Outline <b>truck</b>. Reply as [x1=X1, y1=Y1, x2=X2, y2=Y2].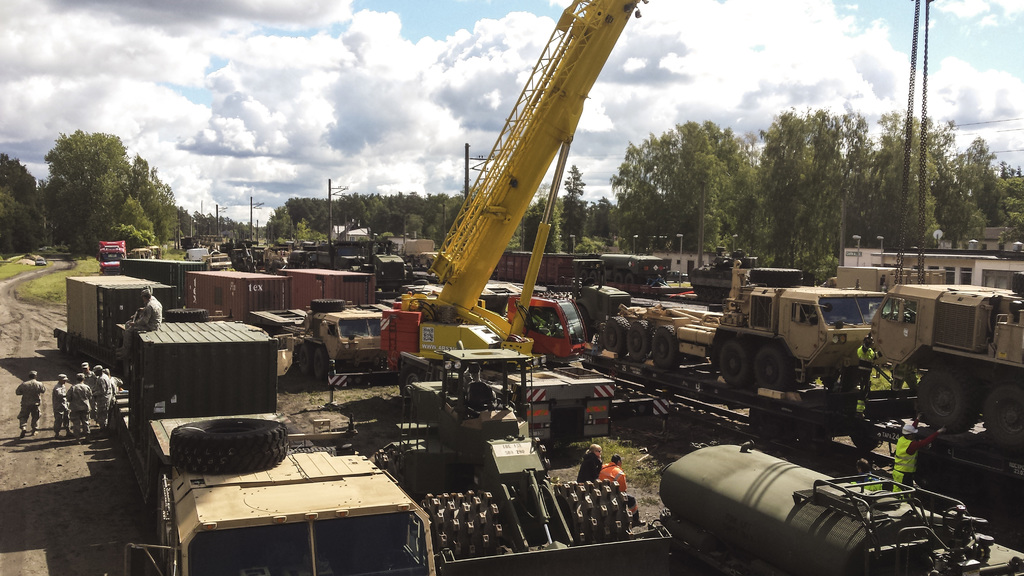
[x1=120, y1=415, x2=431, y2=575].
